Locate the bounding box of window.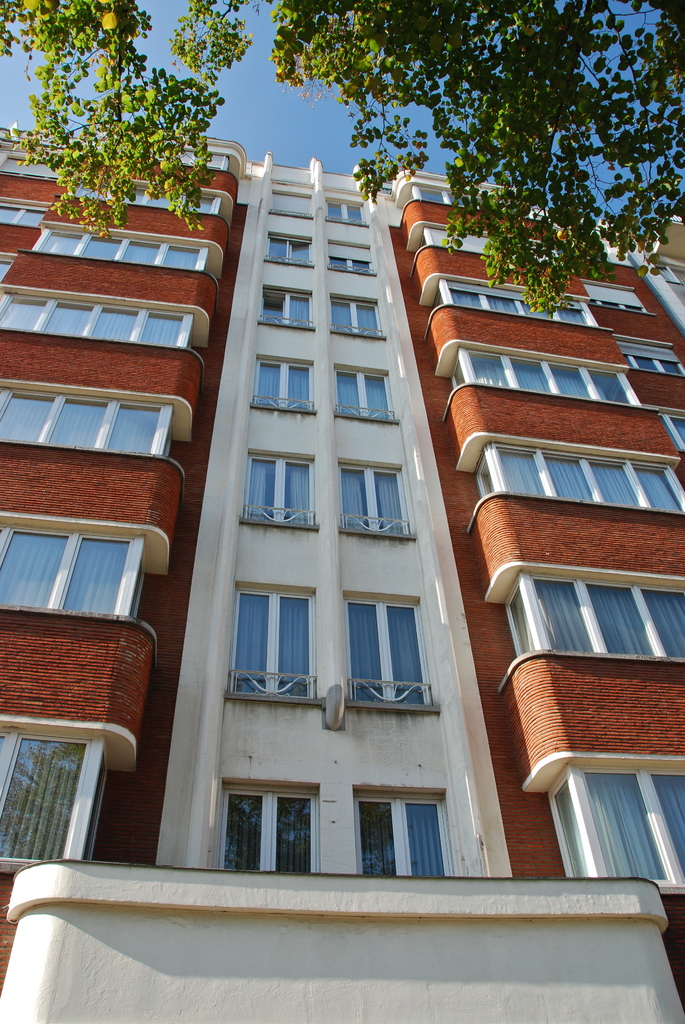
Bounding box: (441,274,599,326).
